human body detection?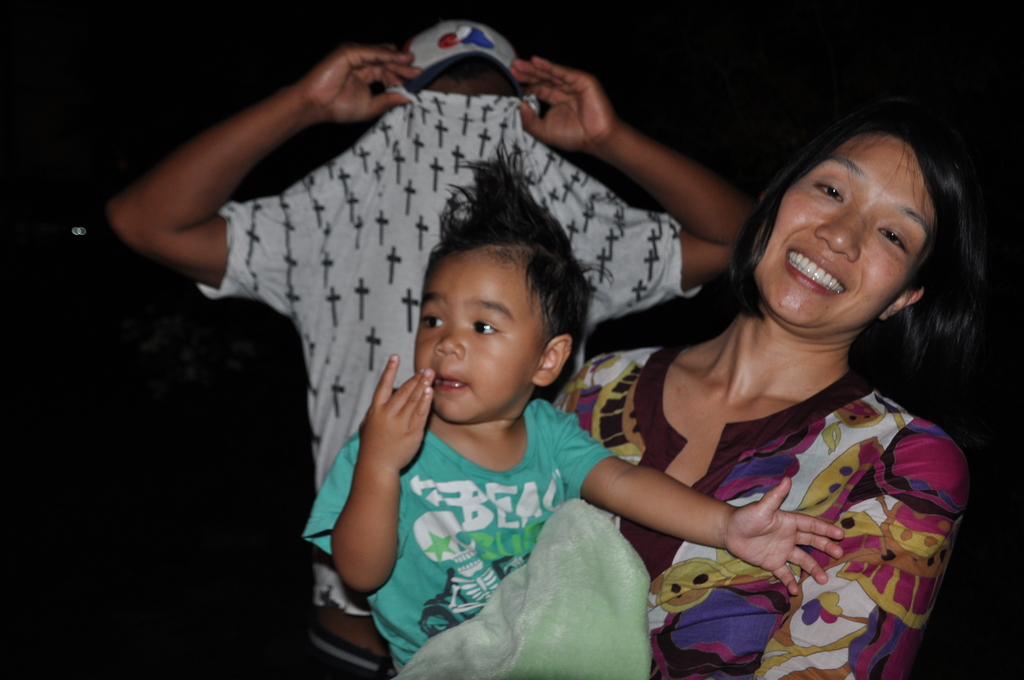
l=303, t=353, r=846, b=674
